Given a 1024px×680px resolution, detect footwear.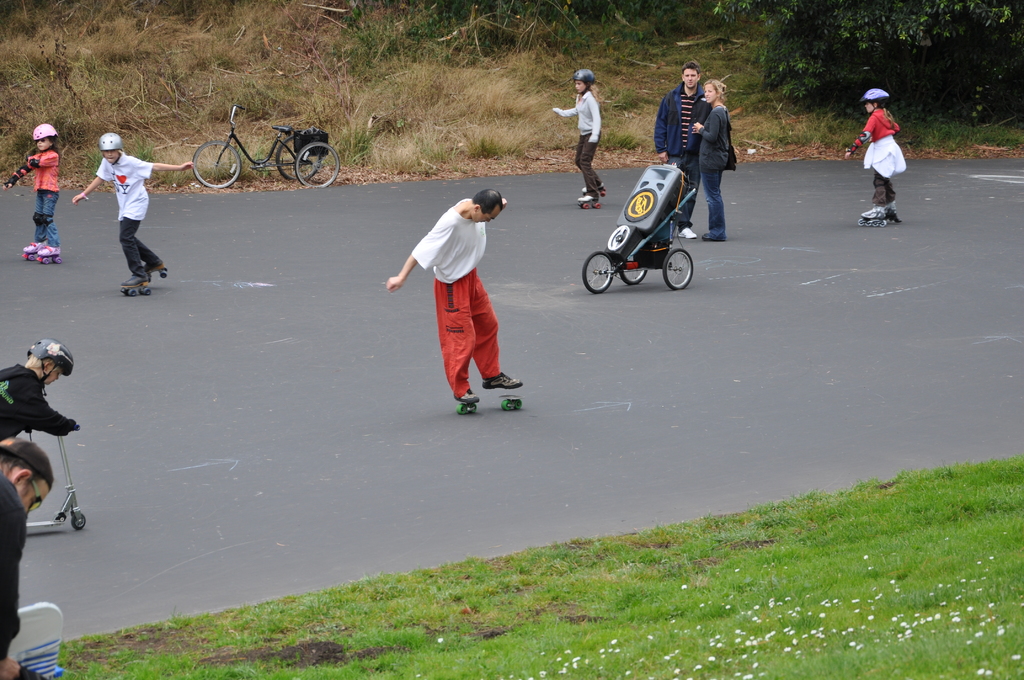
<box>25,242,47,252</box>.
